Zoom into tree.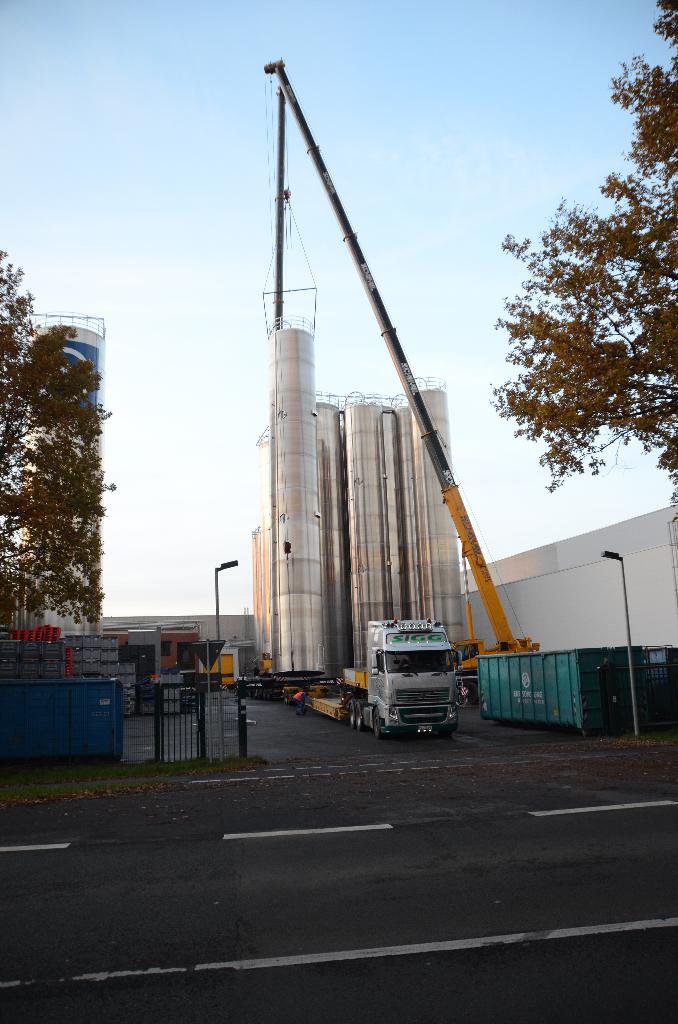
Zoom target: (0,246,115,620).
